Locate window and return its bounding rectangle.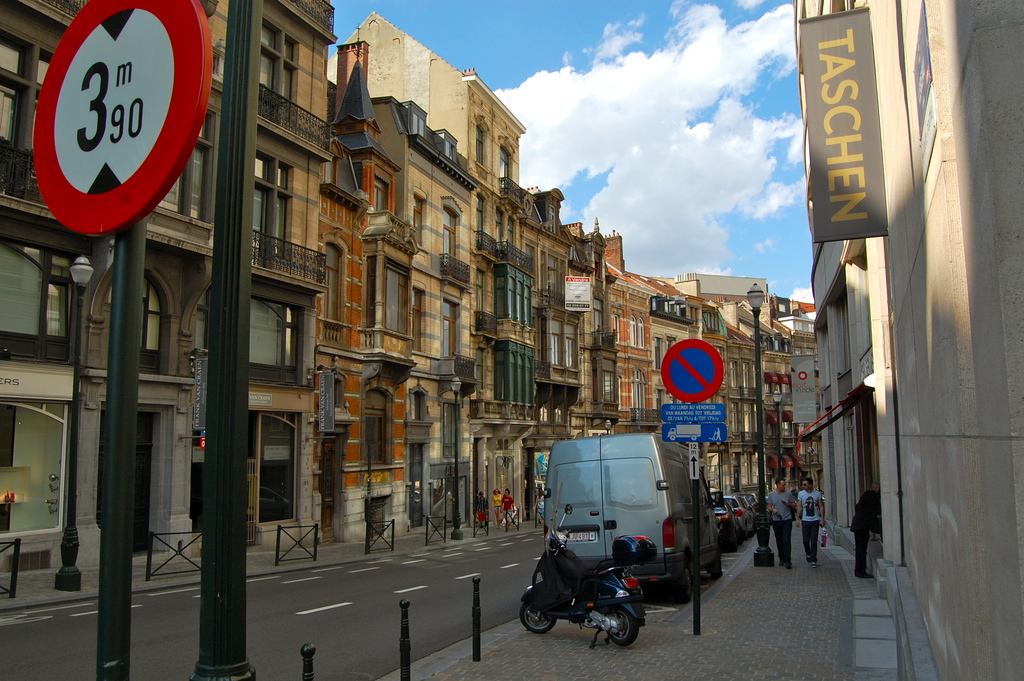
(324,245,340,339).
